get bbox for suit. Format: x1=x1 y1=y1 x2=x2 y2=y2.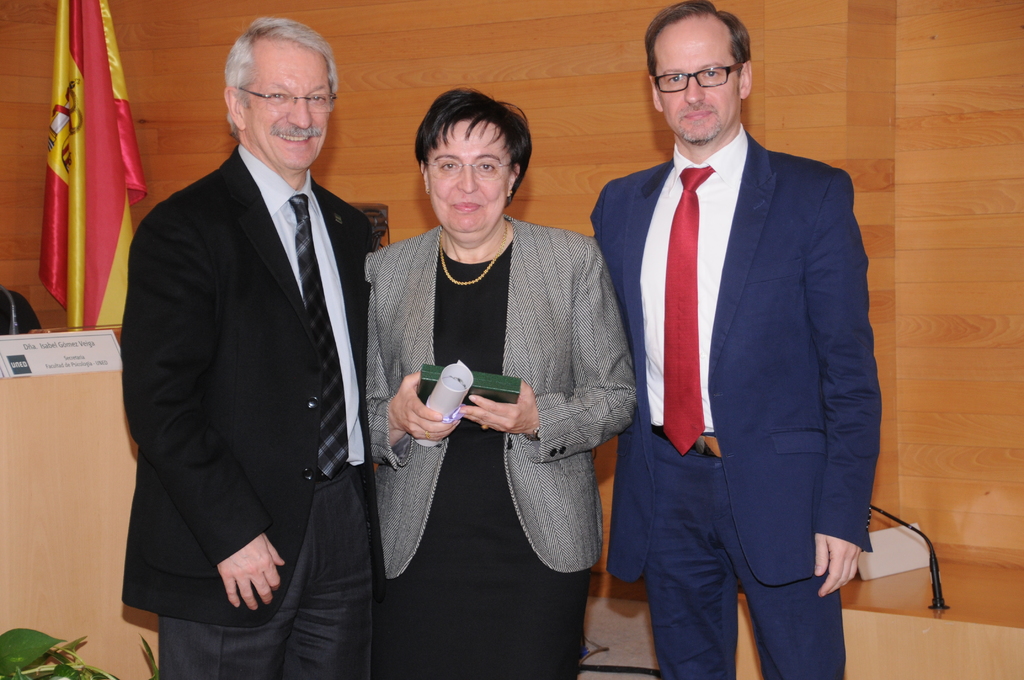
x1=122 y1=24 x2=391 y2=676.
